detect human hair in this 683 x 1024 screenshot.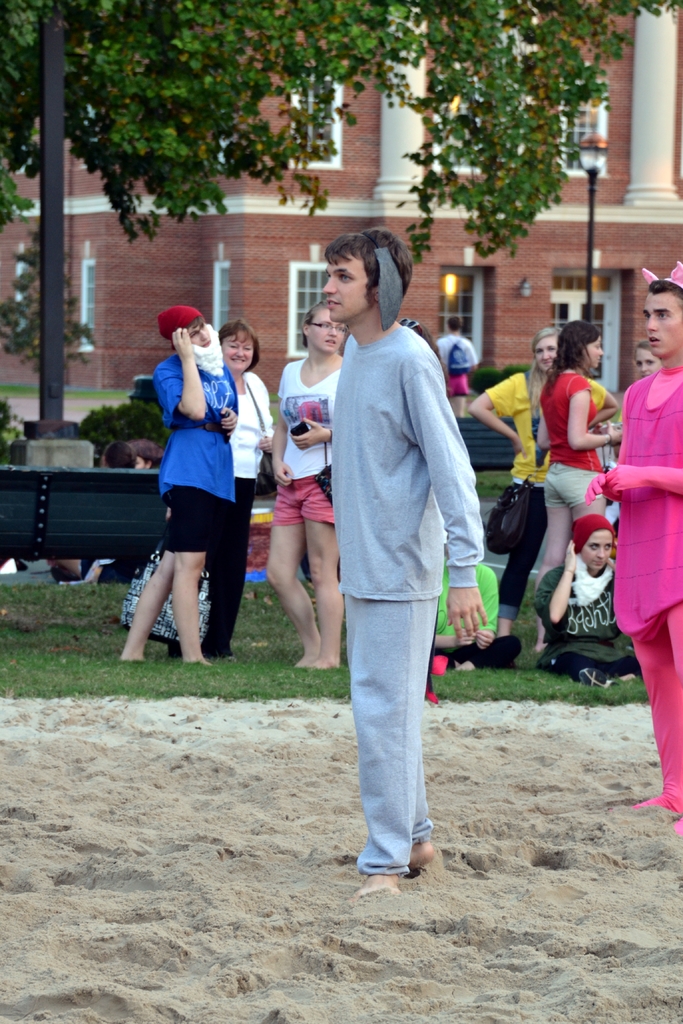
Detection: 336/223/425/325.
